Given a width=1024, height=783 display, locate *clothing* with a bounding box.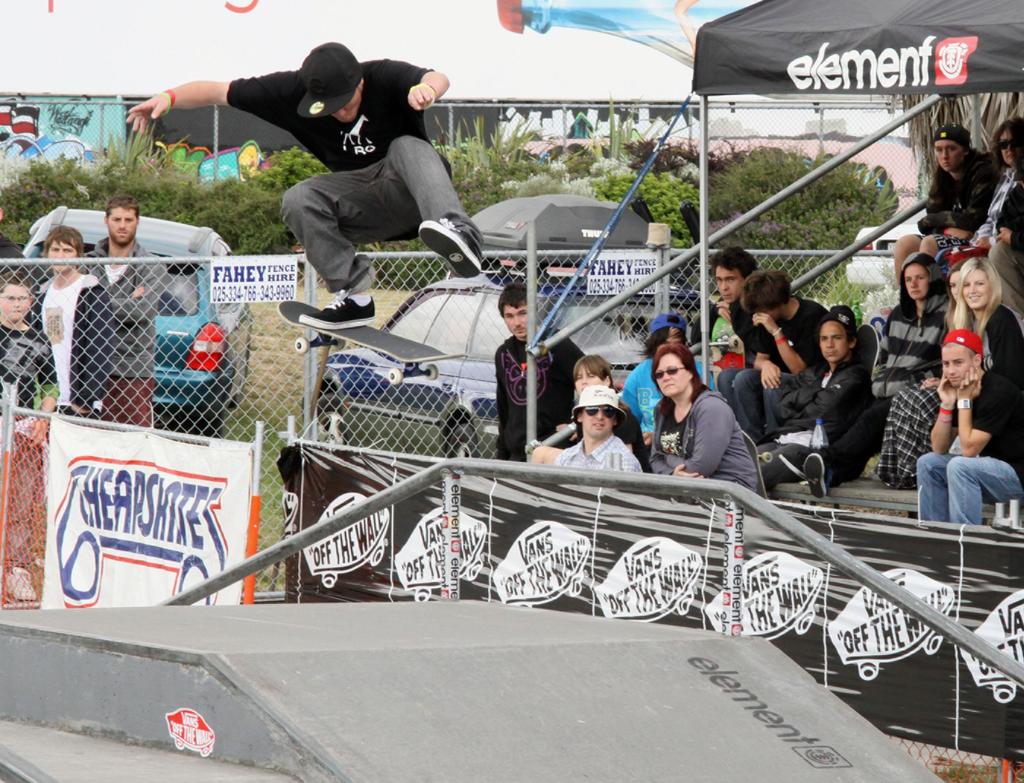
Located: (915,370,1023,525).
